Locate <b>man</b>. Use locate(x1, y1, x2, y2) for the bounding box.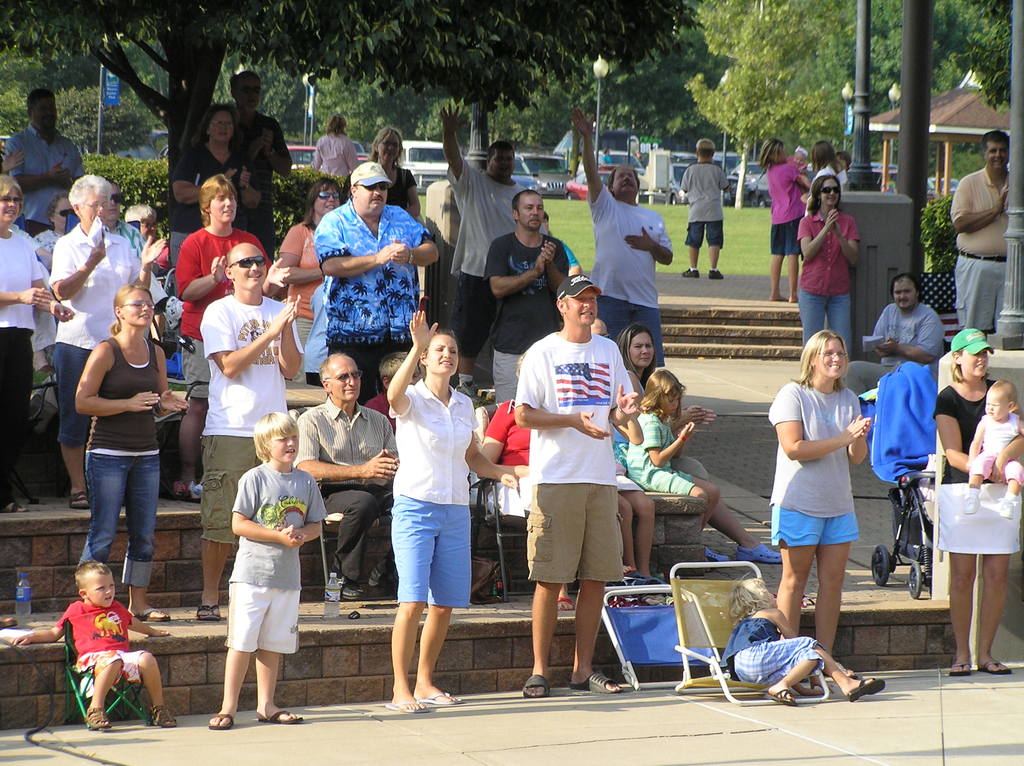
locate(434, 102, 548, 383).
